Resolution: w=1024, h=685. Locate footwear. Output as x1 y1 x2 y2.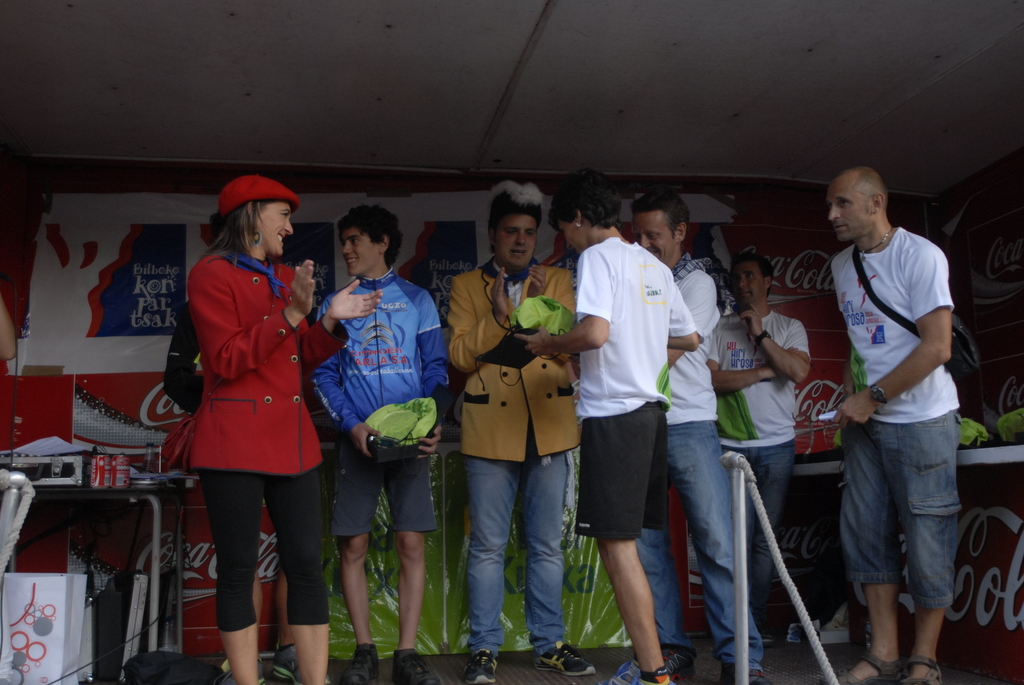
216 657 269 684.
